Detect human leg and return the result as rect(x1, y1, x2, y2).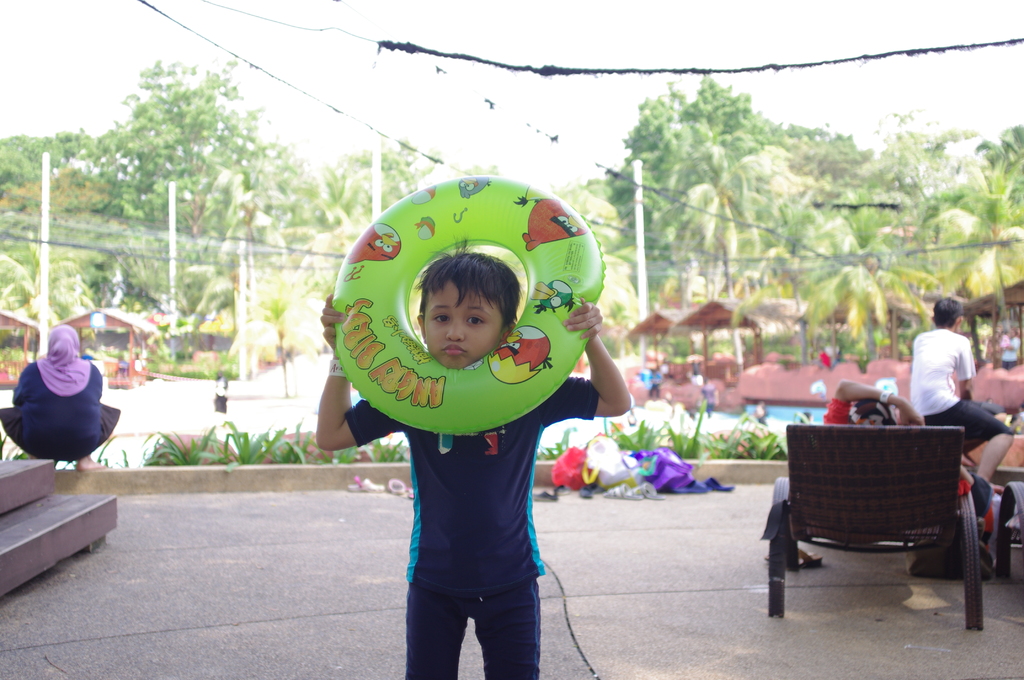
rect(474, 575, 541, 679).
